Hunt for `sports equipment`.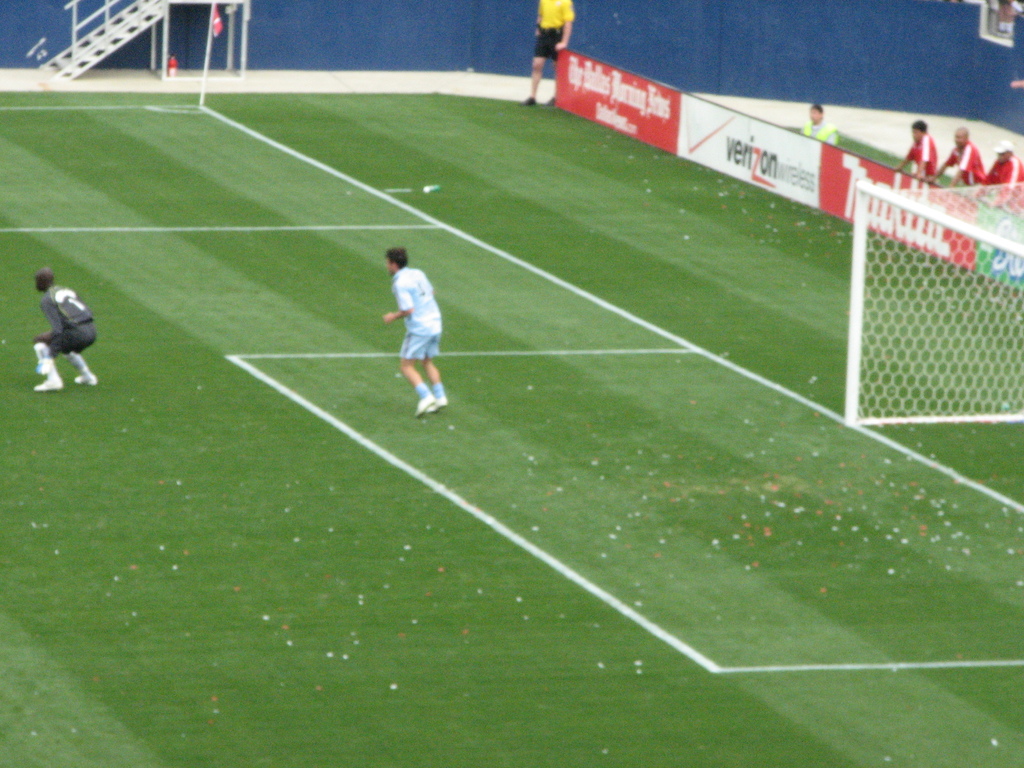
Hunted down at locate(412, 393, 431, 419).
